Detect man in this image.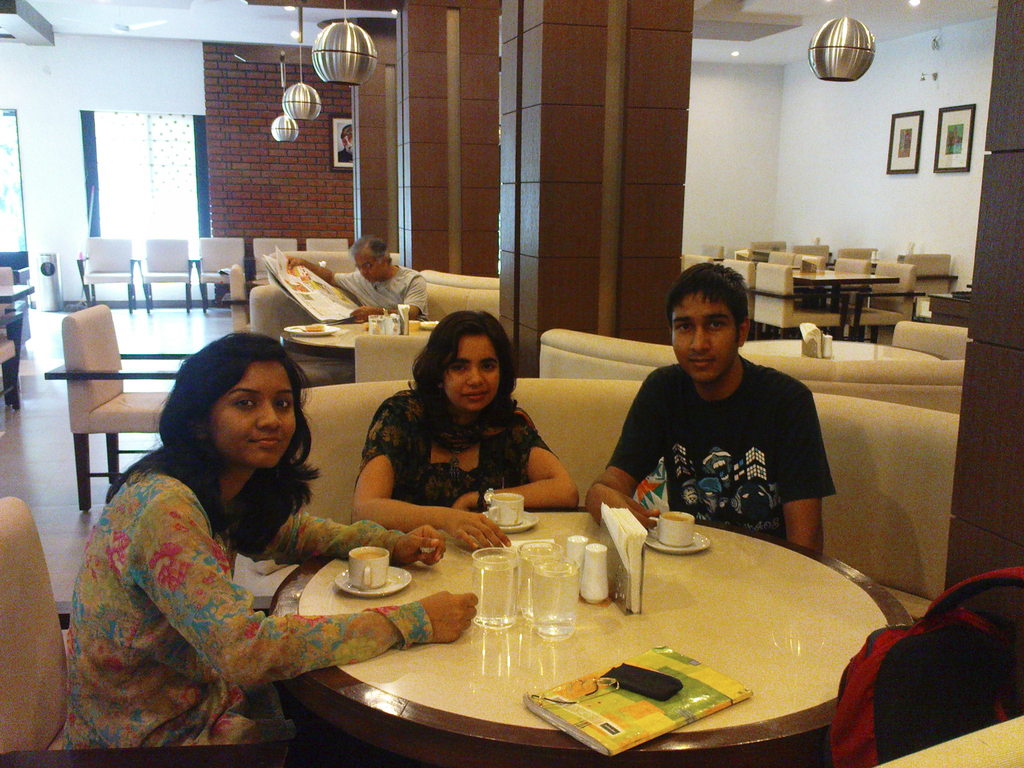
Detection: box=[282, 234, 427, 321].
